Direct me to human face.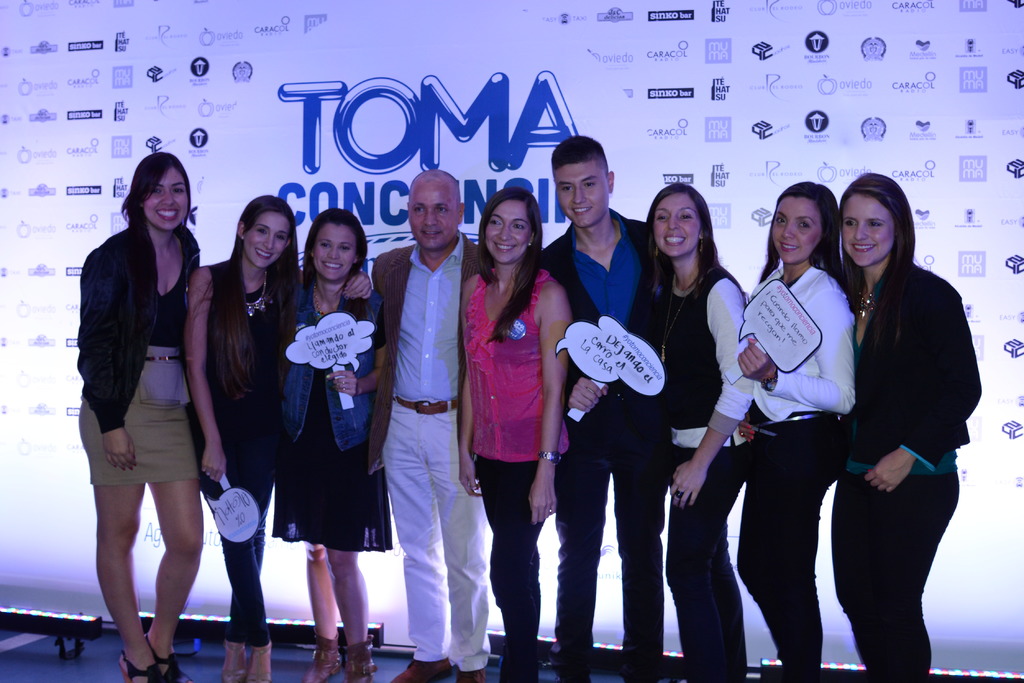
Direction: locate(304, 224, 351, 280).
